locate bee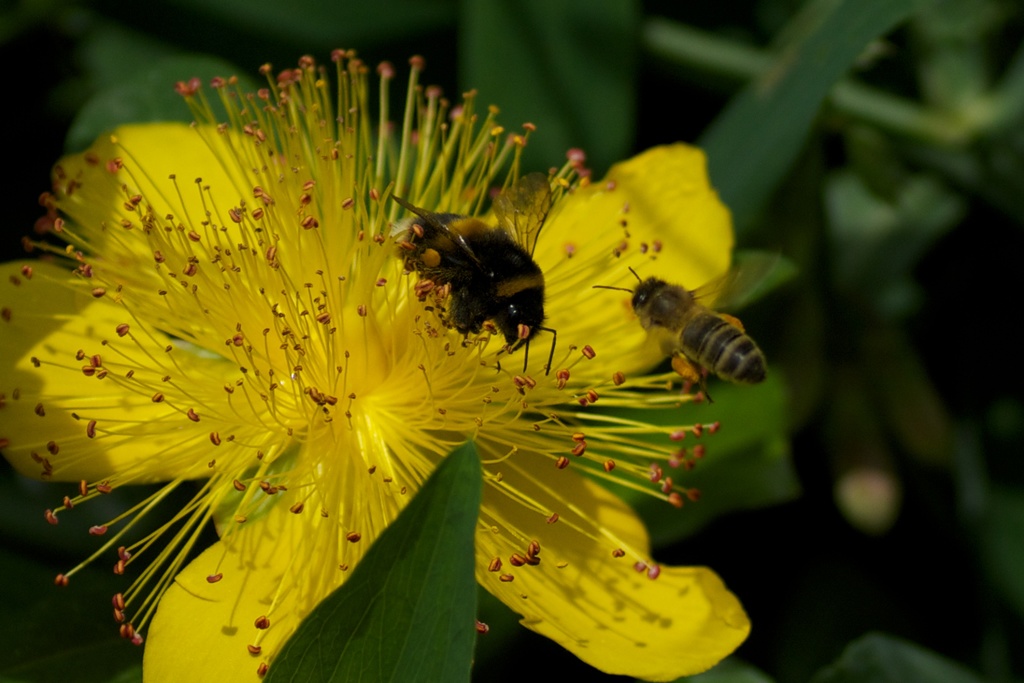
crop(396, 193, 550, 384)
